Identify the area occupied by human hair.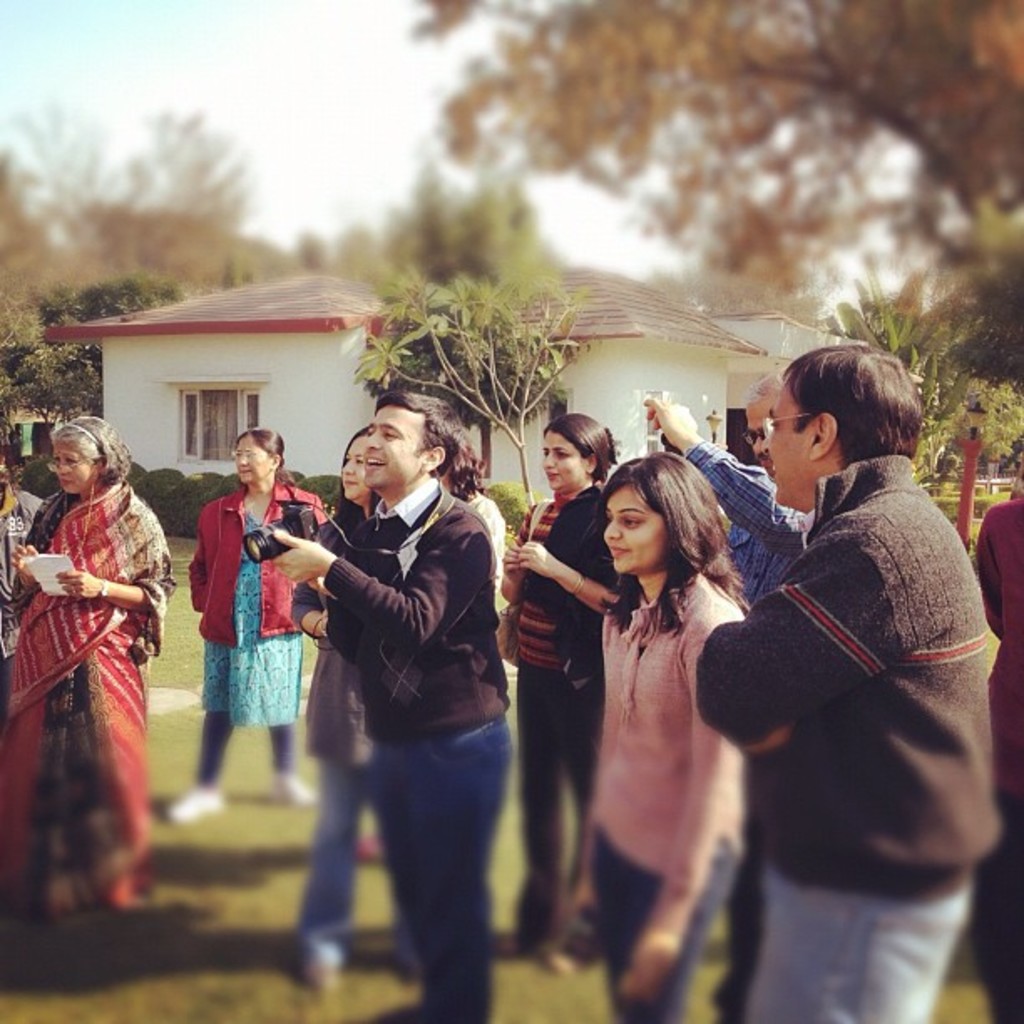
Area: x1=785 y1=345 x2=924 y2=465.
